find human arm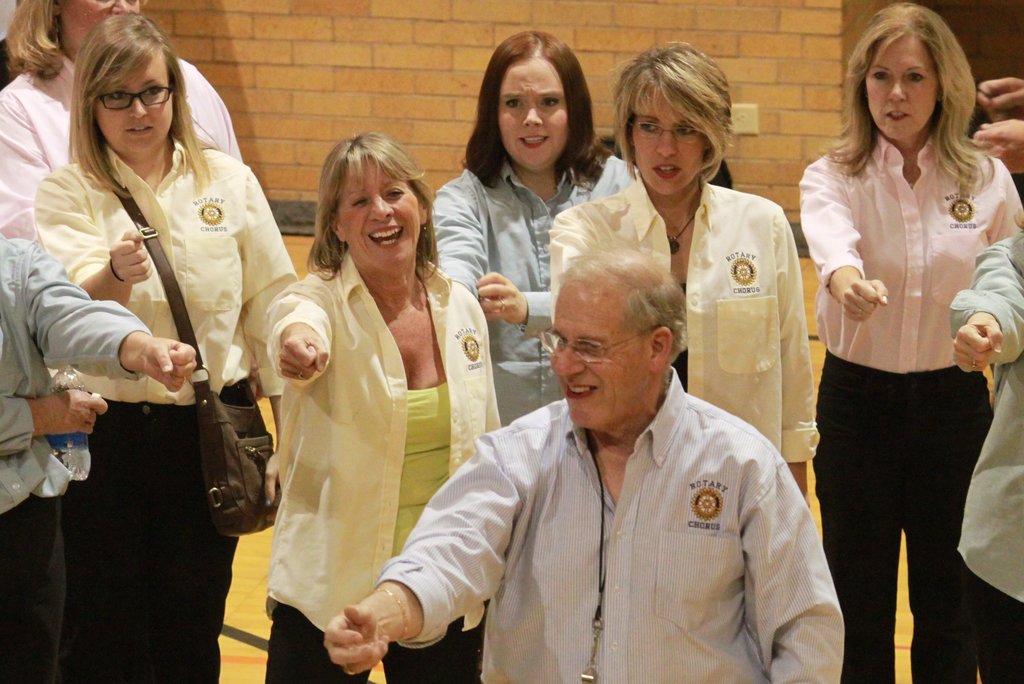
pyautogui.locateOnScreen(33, 240, 206, 396)
